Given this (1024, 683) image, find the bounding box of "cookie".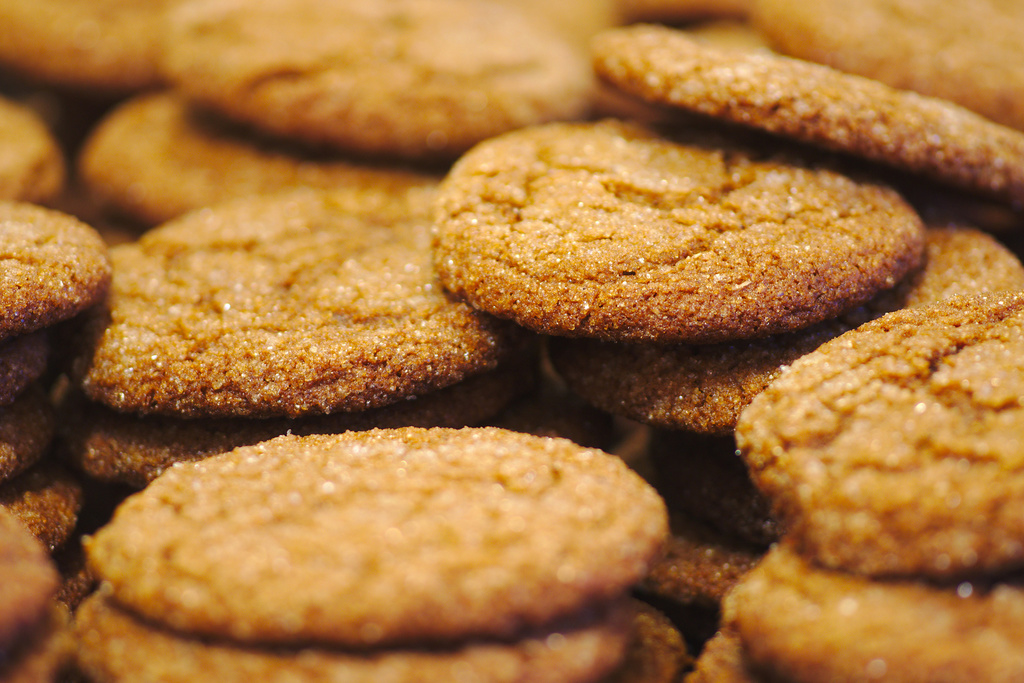
502, 0, 754, 119.
